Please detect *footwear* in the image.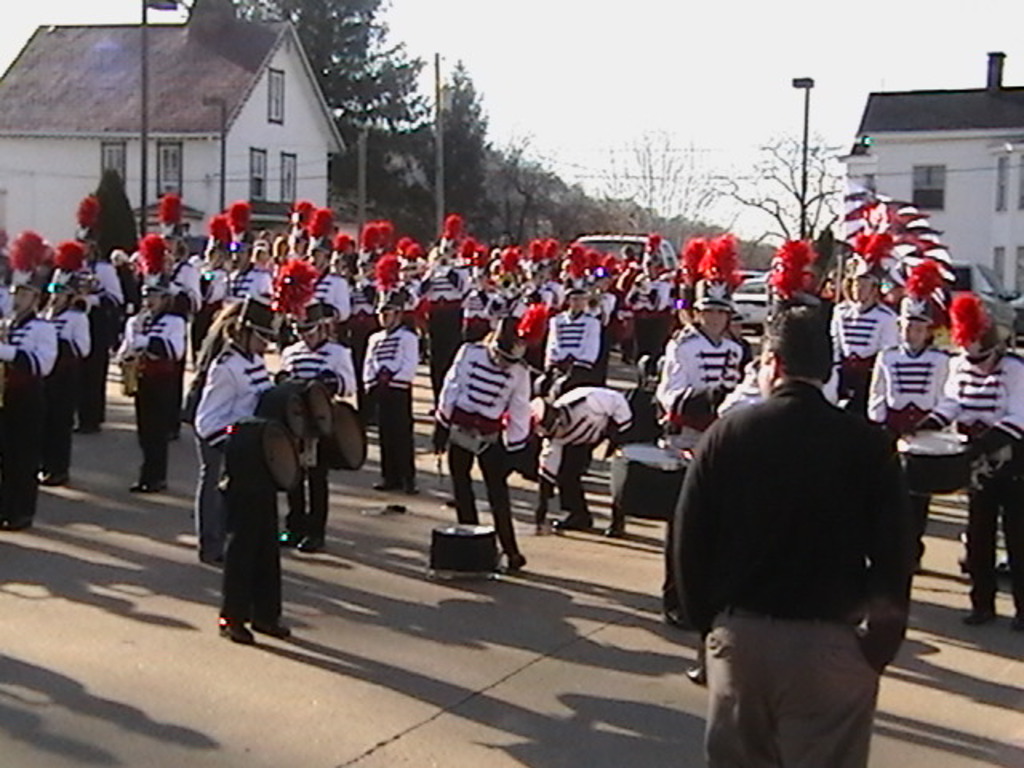
region(35, 469, 74, 488).
